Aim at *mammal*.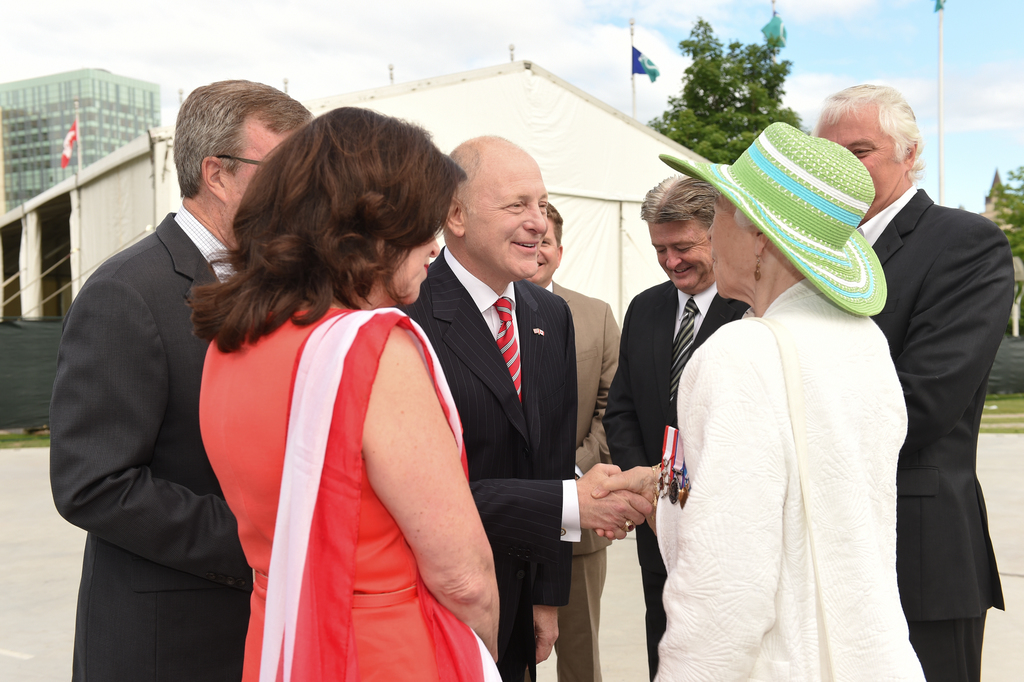
Aimed at 522, 202, 622, 681.
